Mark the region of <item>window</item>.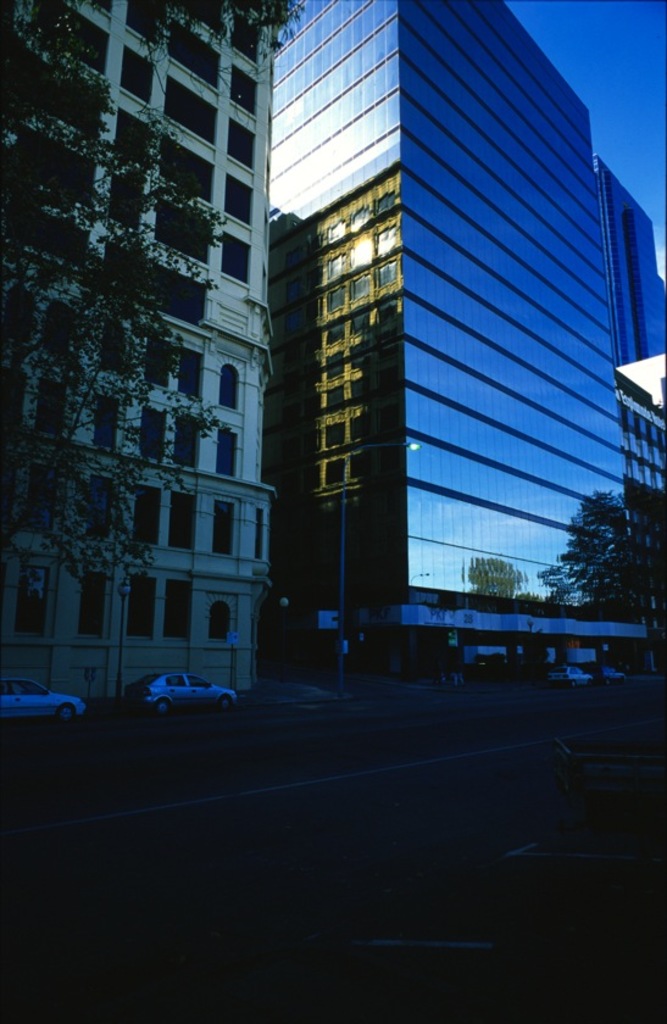
Region: {"x1": 150, "y1": 82, "x2": 223, "y2": 146}.
